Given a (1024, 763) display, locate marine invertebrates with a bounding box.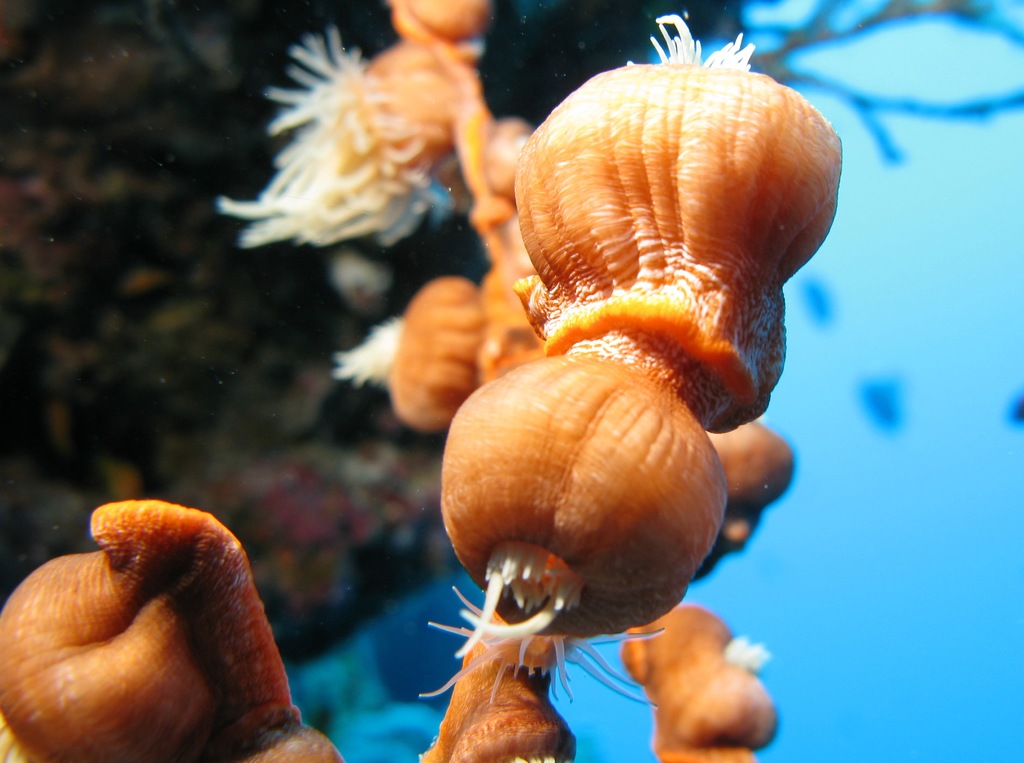
Located: (x1=13, y1=492, x2=300, y2=762).
